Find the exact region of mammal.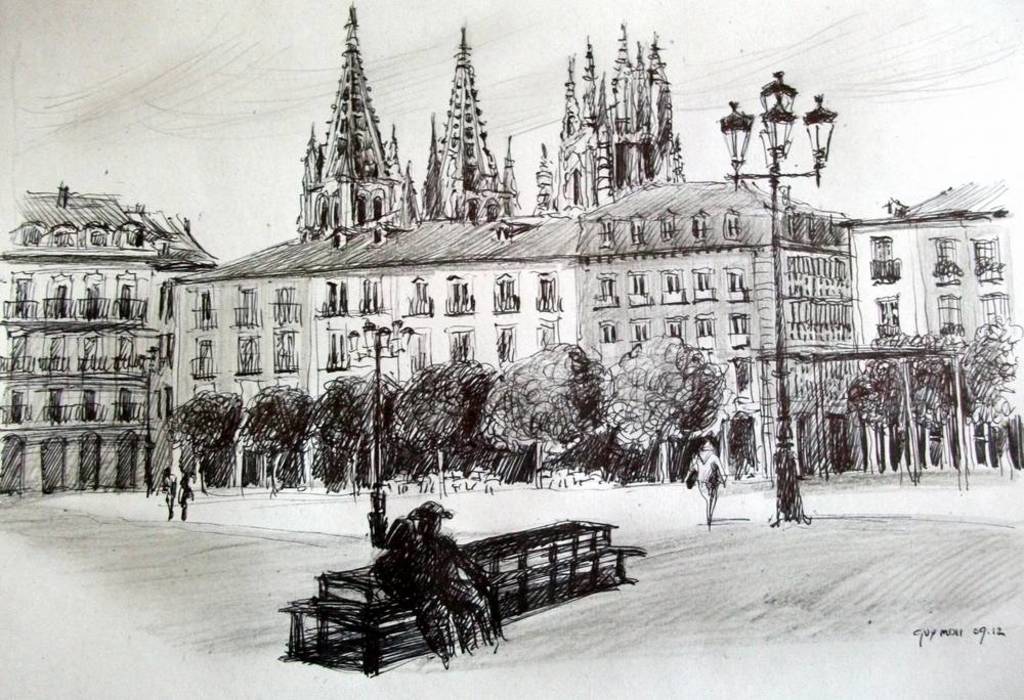
Exact region: crop(163, 468, 178, 516).
